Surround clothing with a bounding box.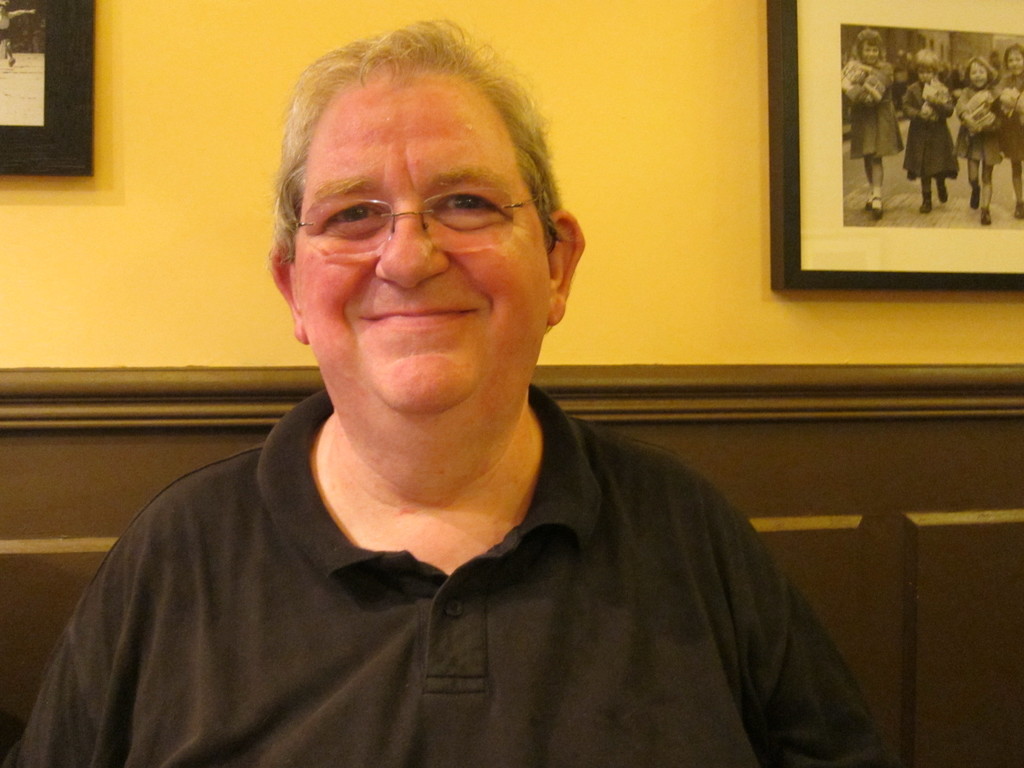
select_region(948, 84, 1003, 169).
